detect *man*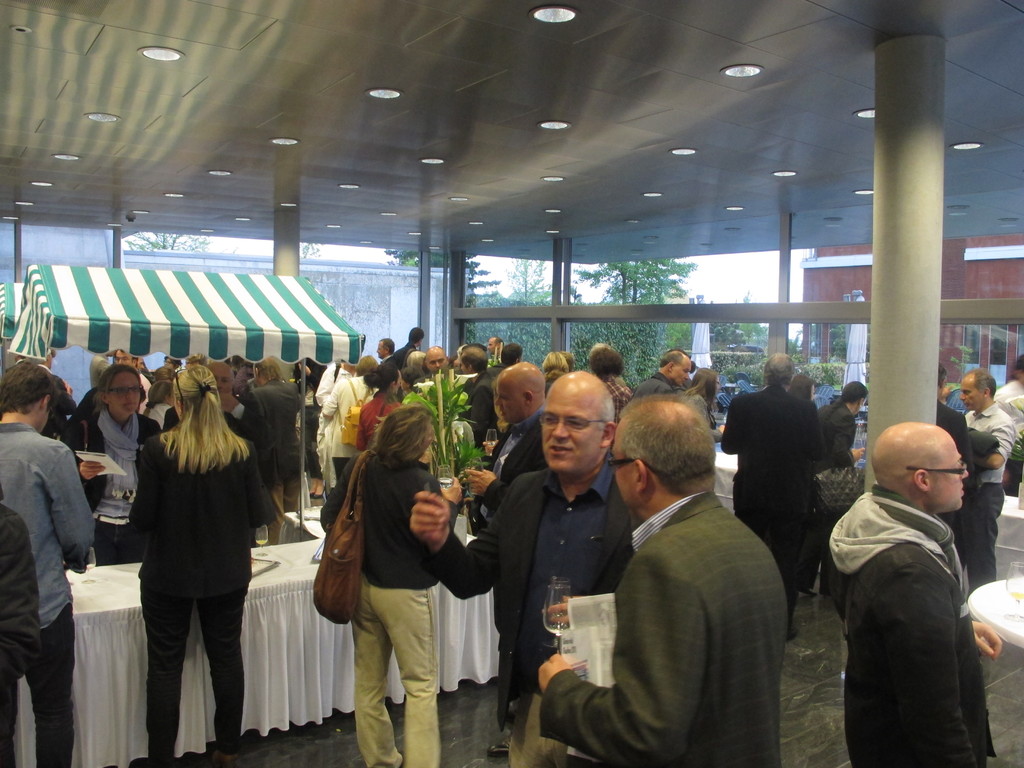
(531,347,797,765)
